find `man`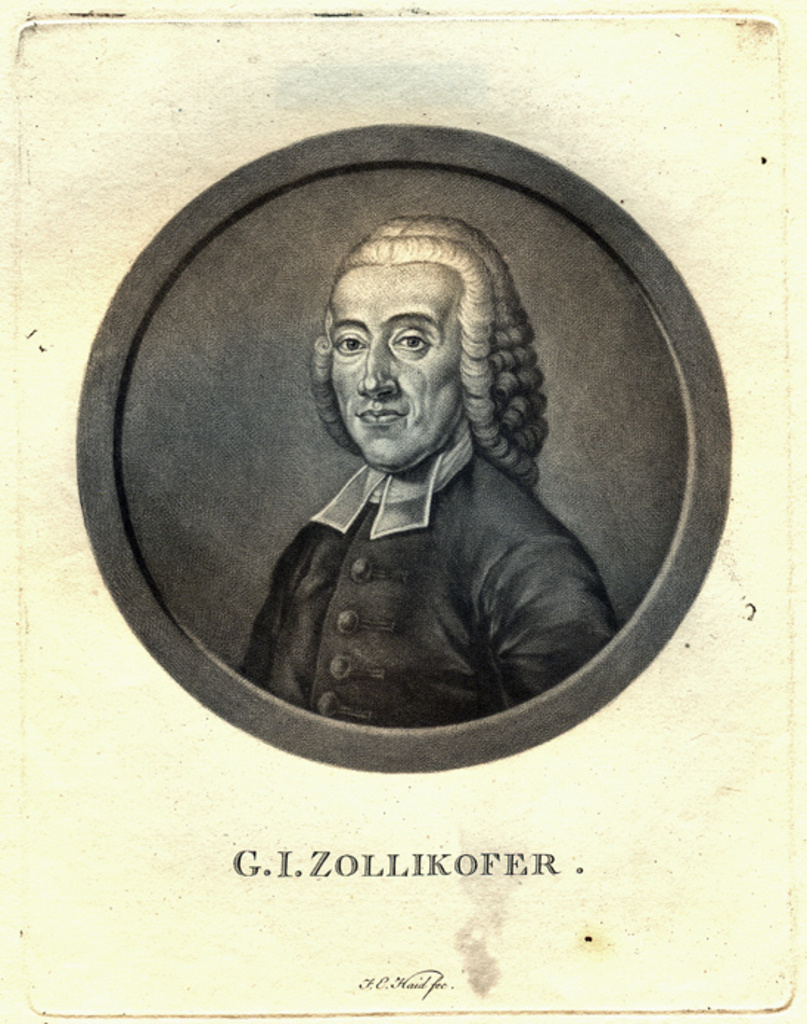
l=205, t=208, r=627, b=732
